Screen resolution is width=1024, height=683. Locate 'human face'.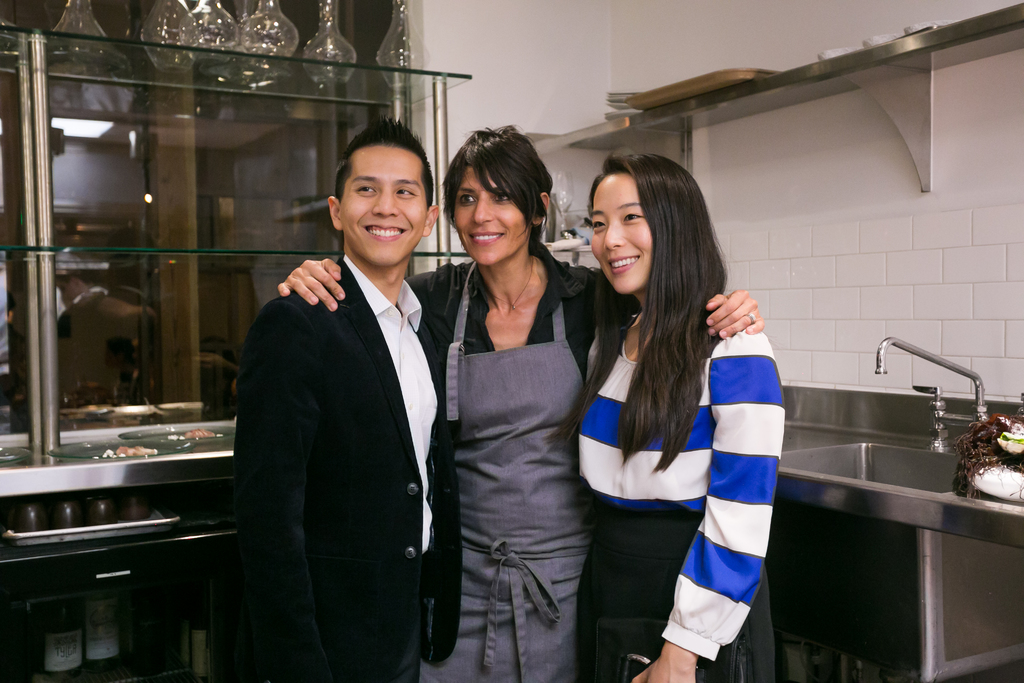
left=452, top=170, right=527, bottom=266.
